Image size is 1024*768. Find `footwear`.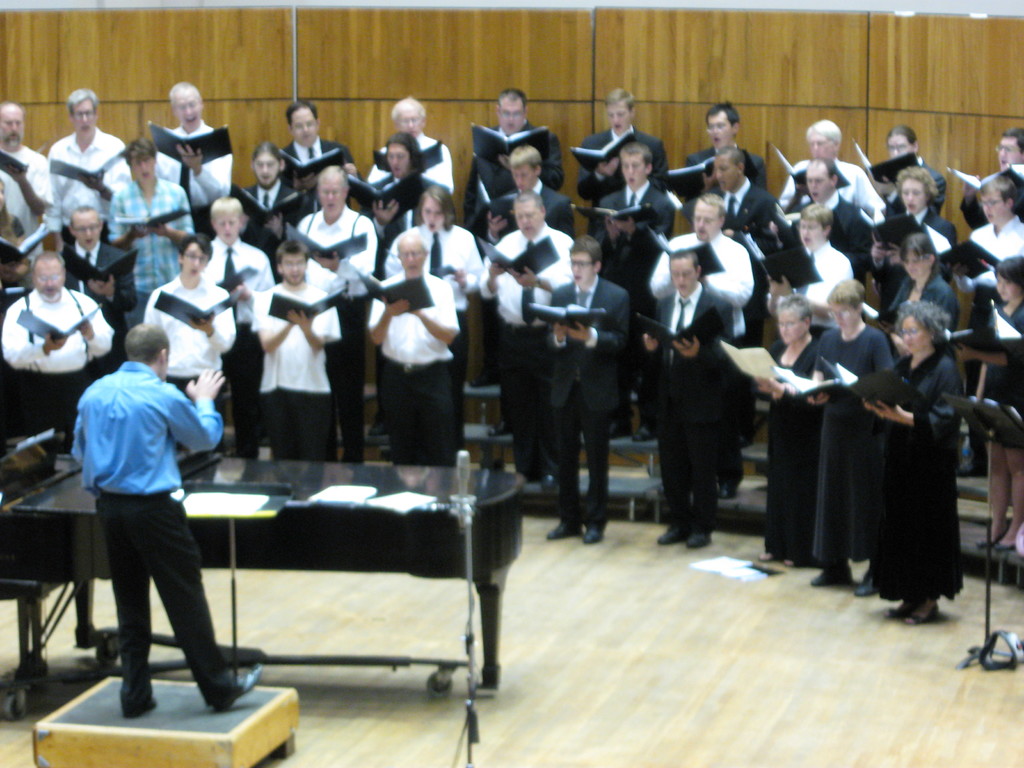
pyautogui.locateOnScreen(214, 664, 263, 715).
